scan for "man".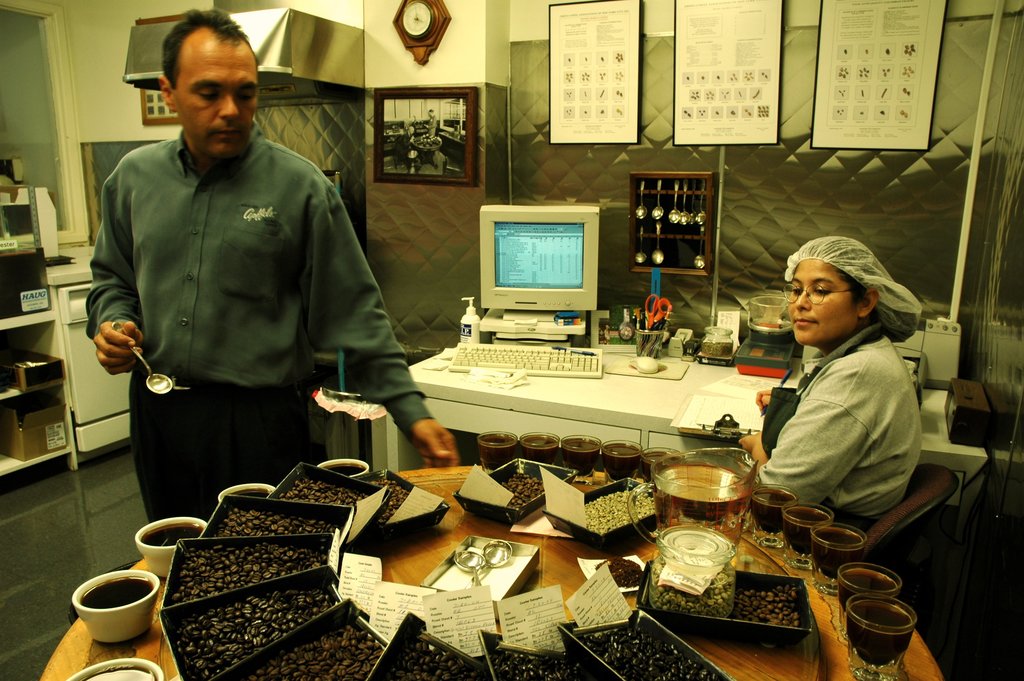
Scan result: 738,240,936,532.
